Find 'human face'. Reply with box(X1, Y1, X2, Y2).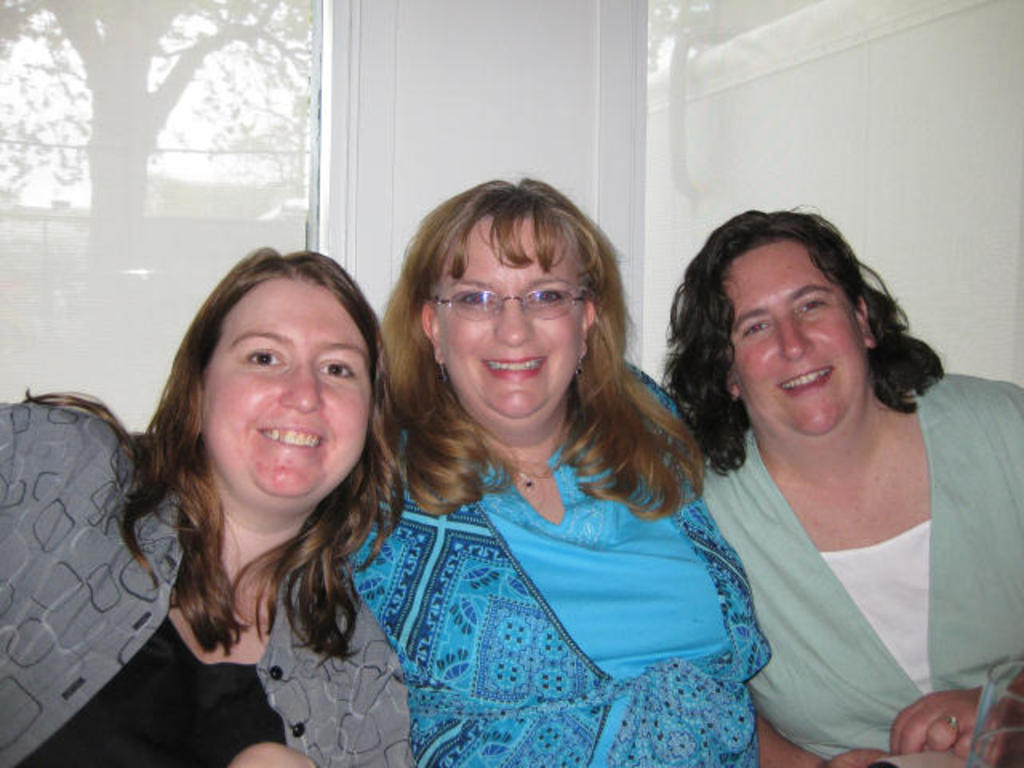
box(427, 205, 586, 422).
